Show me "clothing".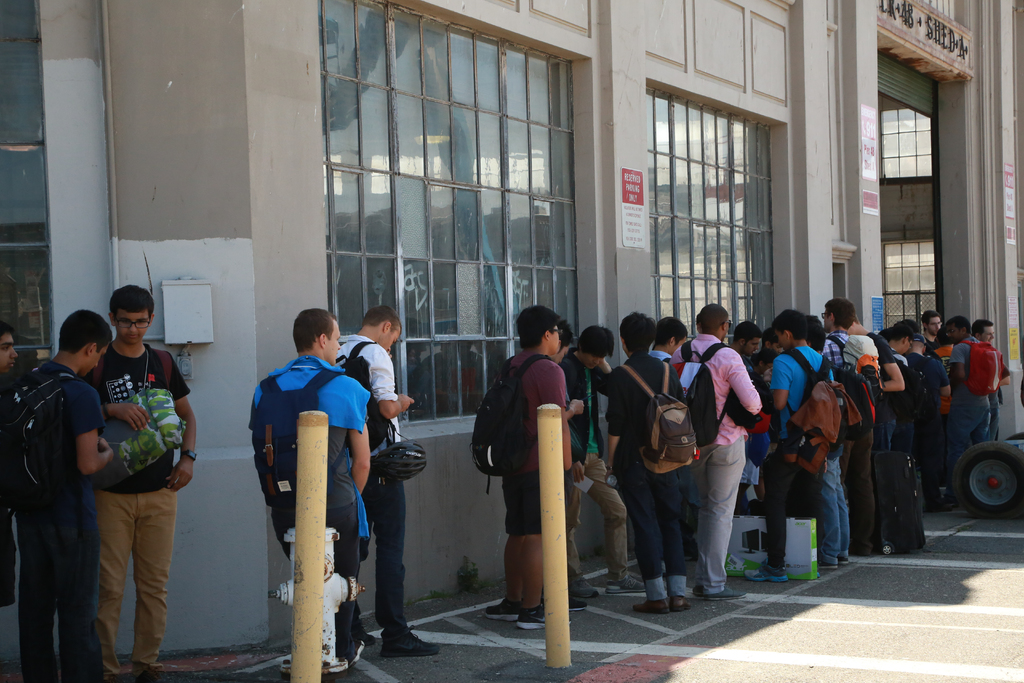
"clothing" is here: bbox(252, 354, 369, 654).
